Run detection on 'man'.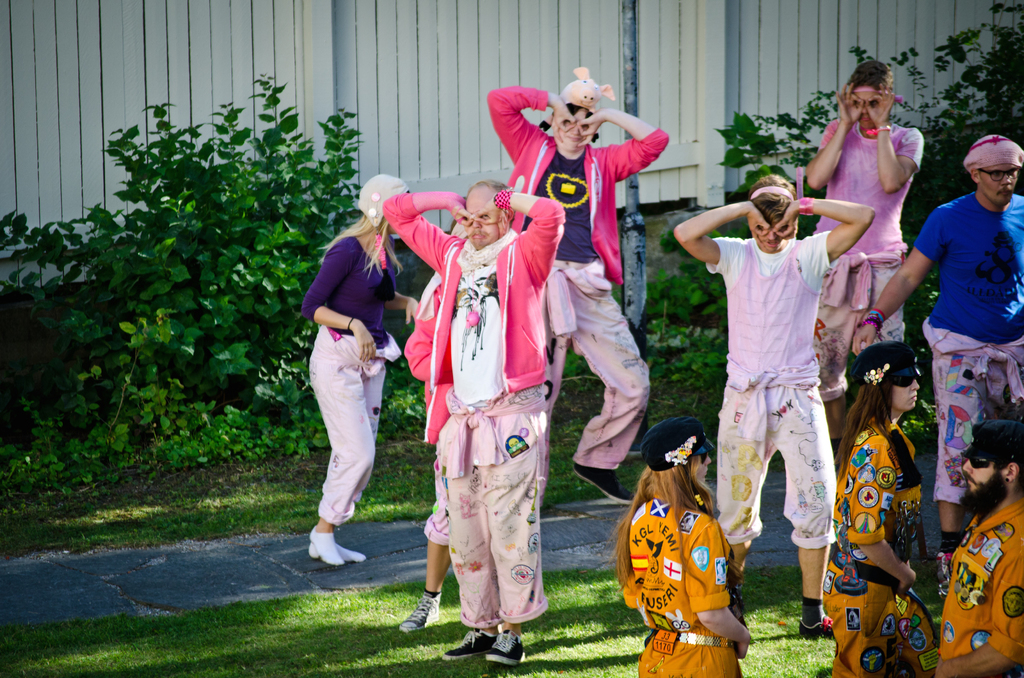
Result: box=[673, 174, 877, 637].
